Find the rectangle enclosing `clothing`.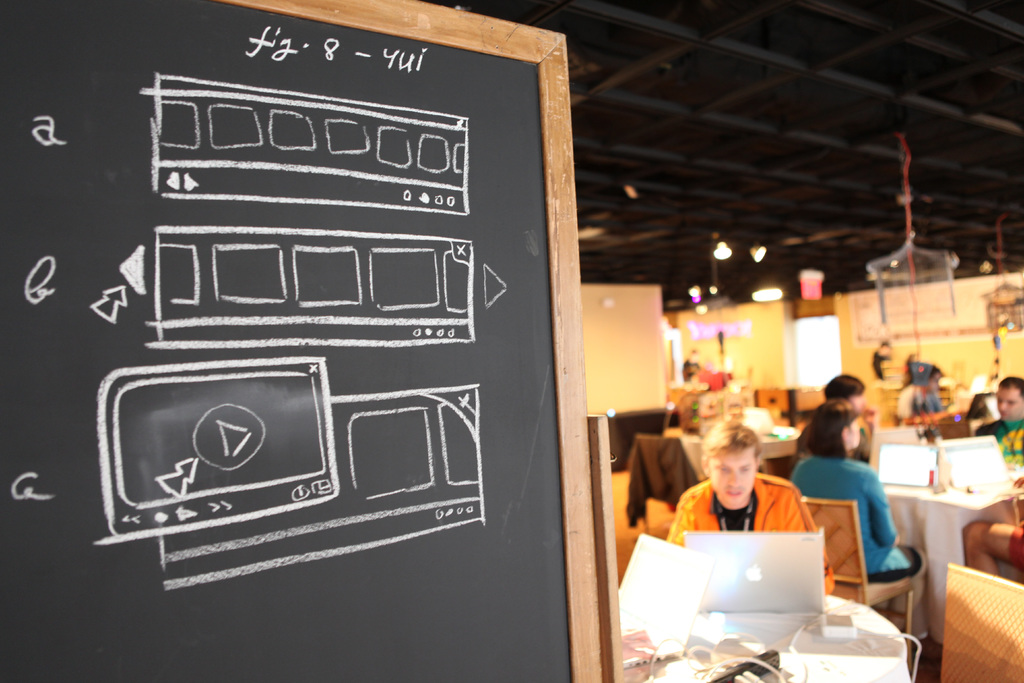
<box>973,415,1022,474</box>.
